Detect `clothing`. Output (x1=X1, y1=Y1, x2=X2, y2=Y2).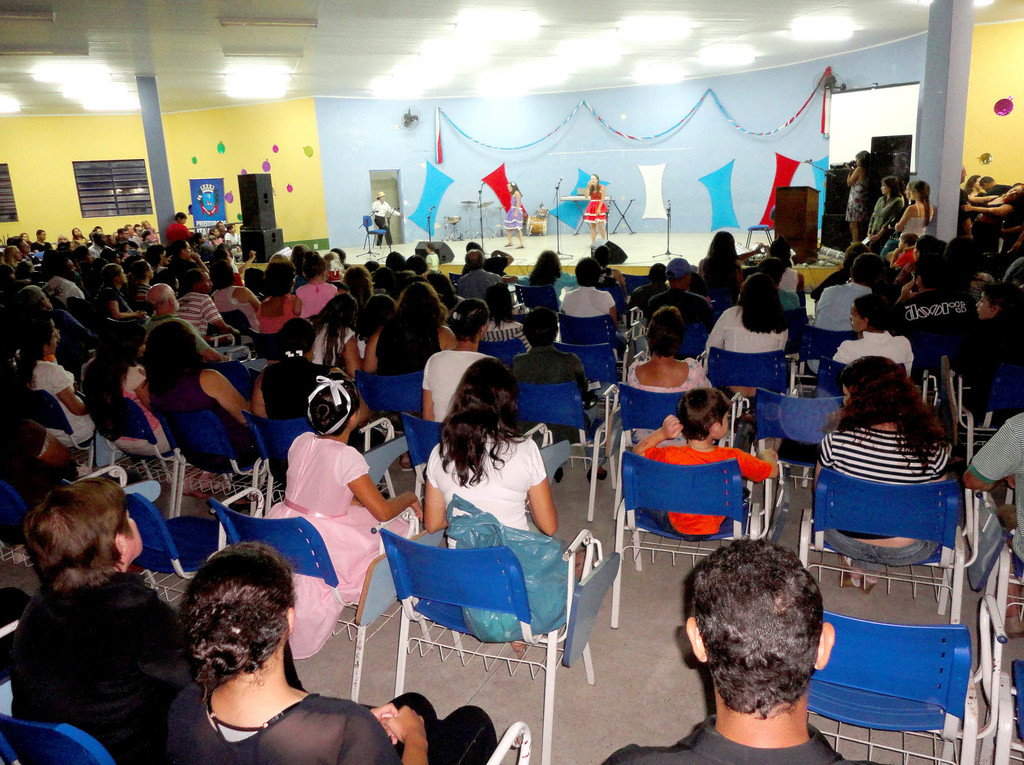
(x1=699, y1=257, x2=746, y2=298).
